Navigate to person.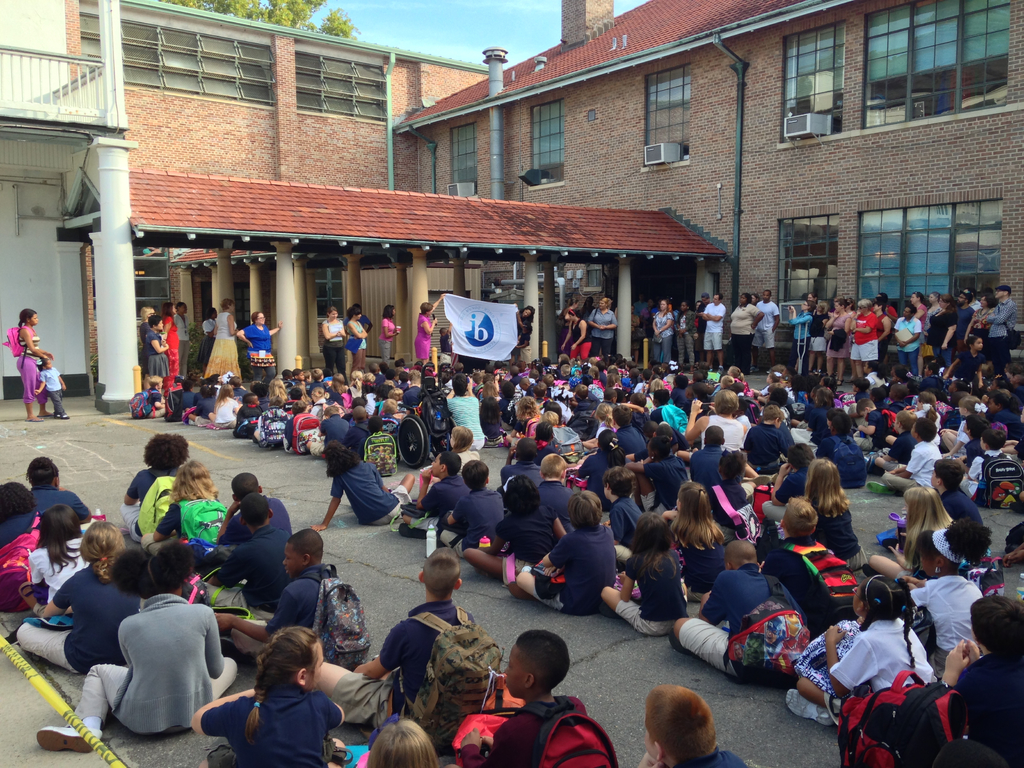
Navigation target: x1=196 y1=303 x2=214 y2=376.
